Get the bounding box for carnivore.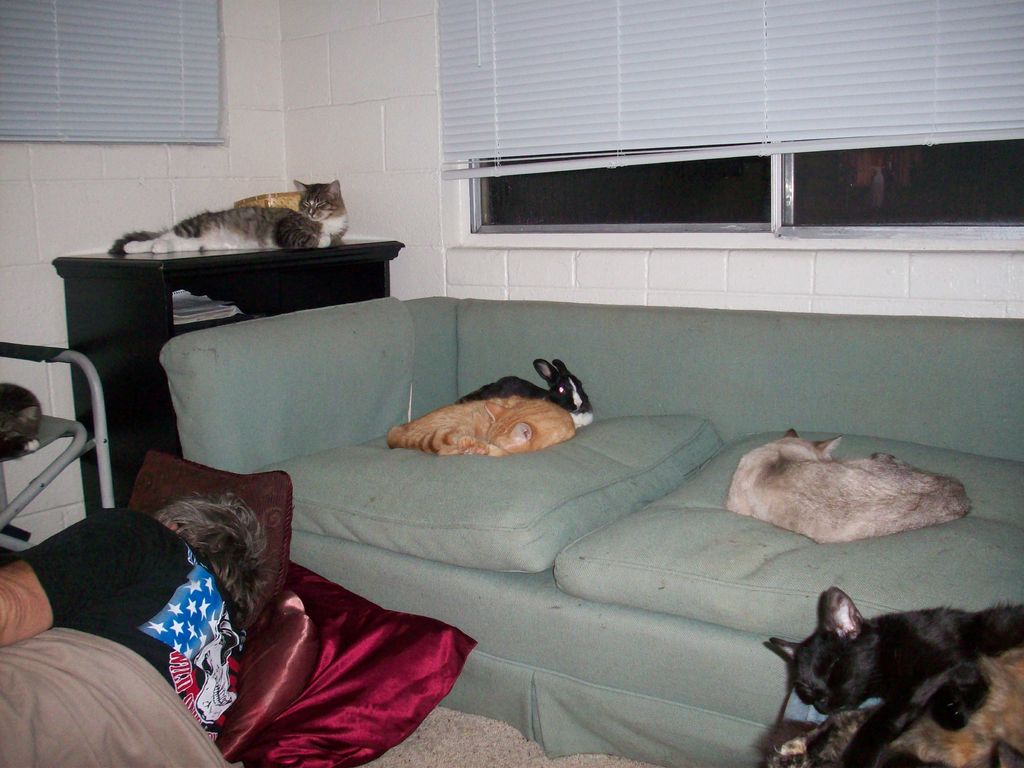
bbox(714, 419, 972, 550).
